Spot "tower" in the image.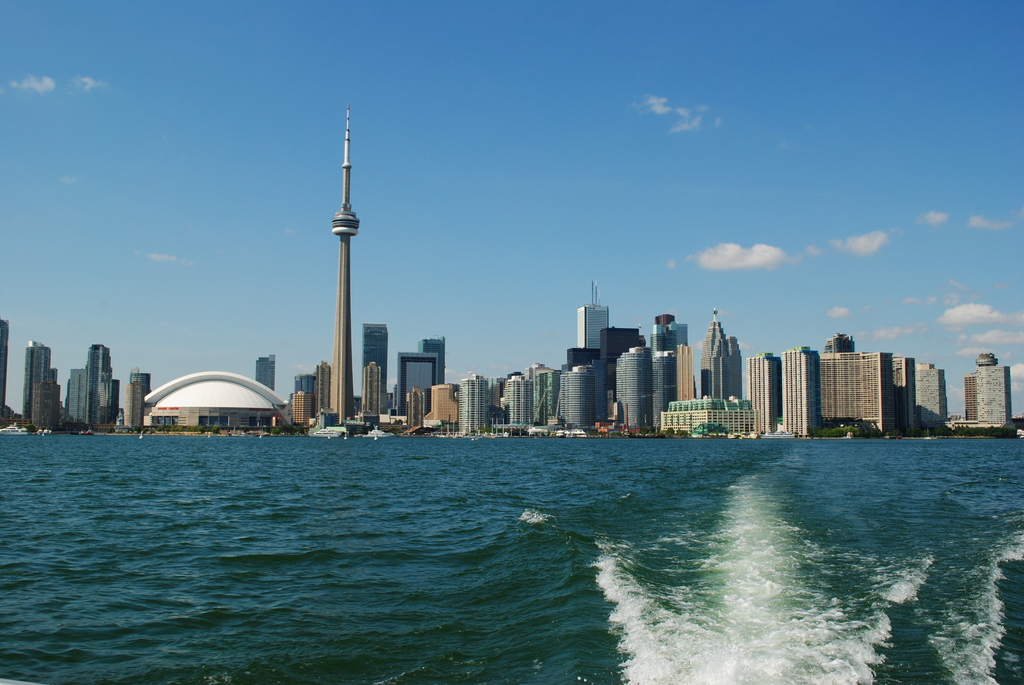
"tower" found at bbox=(328, 102, 362, 425).
